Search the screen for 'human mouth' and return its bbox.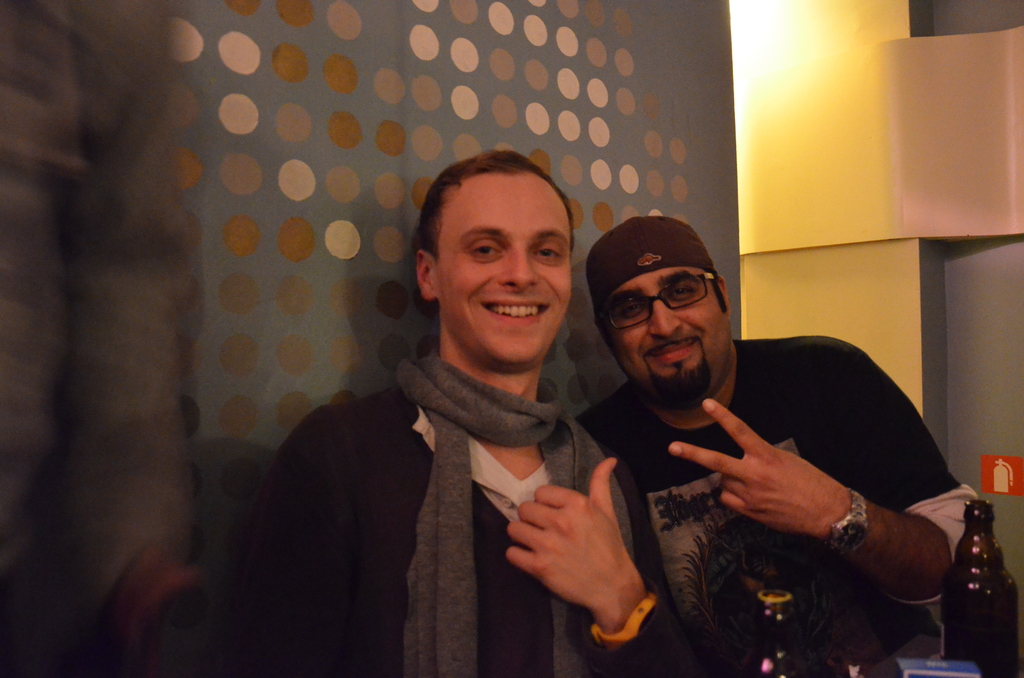
Found: <box>478,293,554,329</box>.
